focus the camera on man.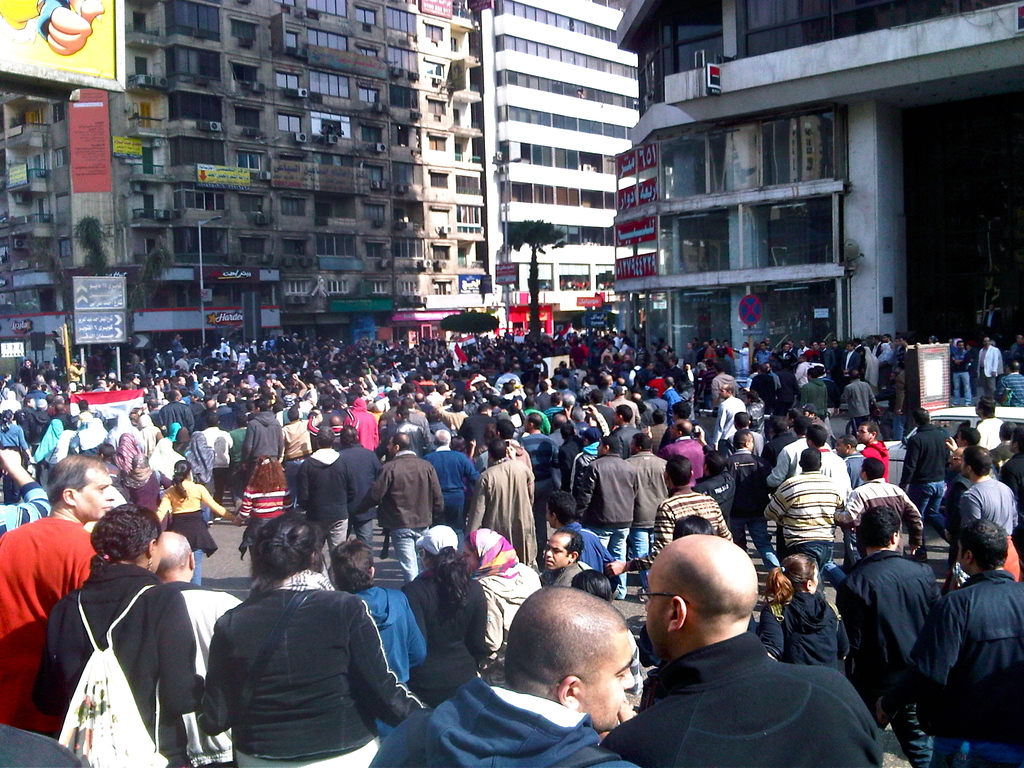
Focus region: region(45, 404, 73, 431).
